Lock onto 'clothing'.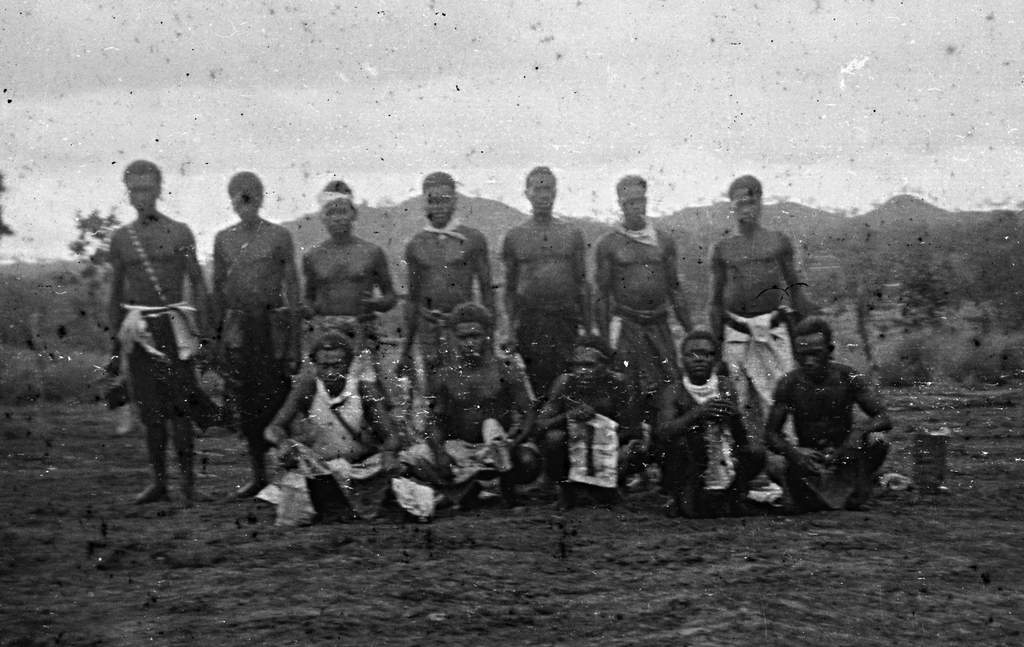
Locked: x1=122, y1=297, x2=195, y2=428.
